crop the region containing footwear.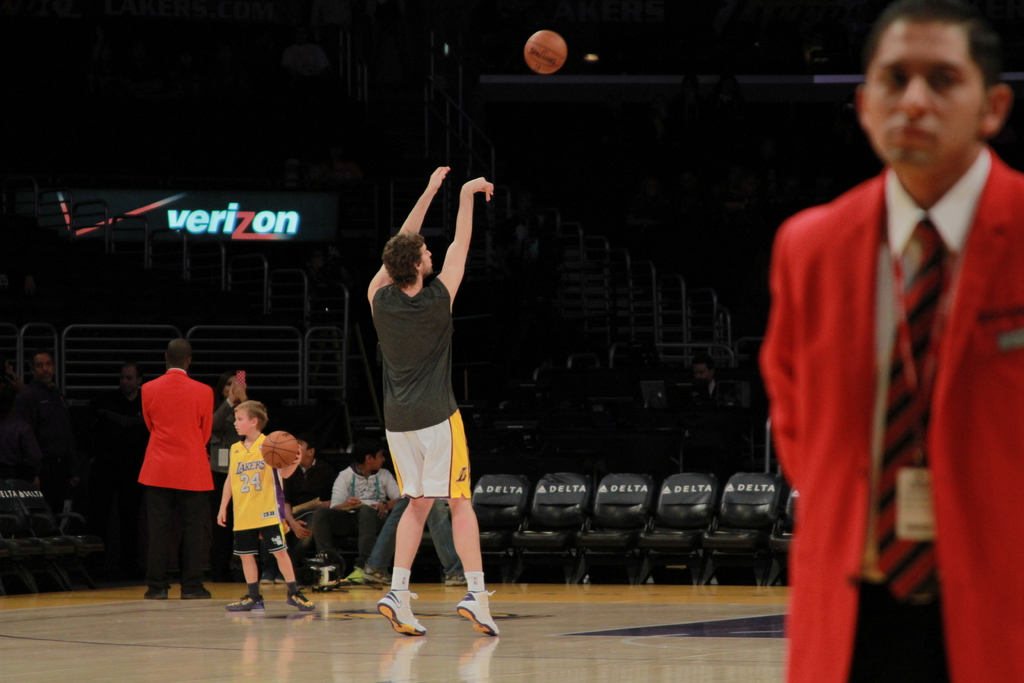
Crop region: 346:566:371:585.
